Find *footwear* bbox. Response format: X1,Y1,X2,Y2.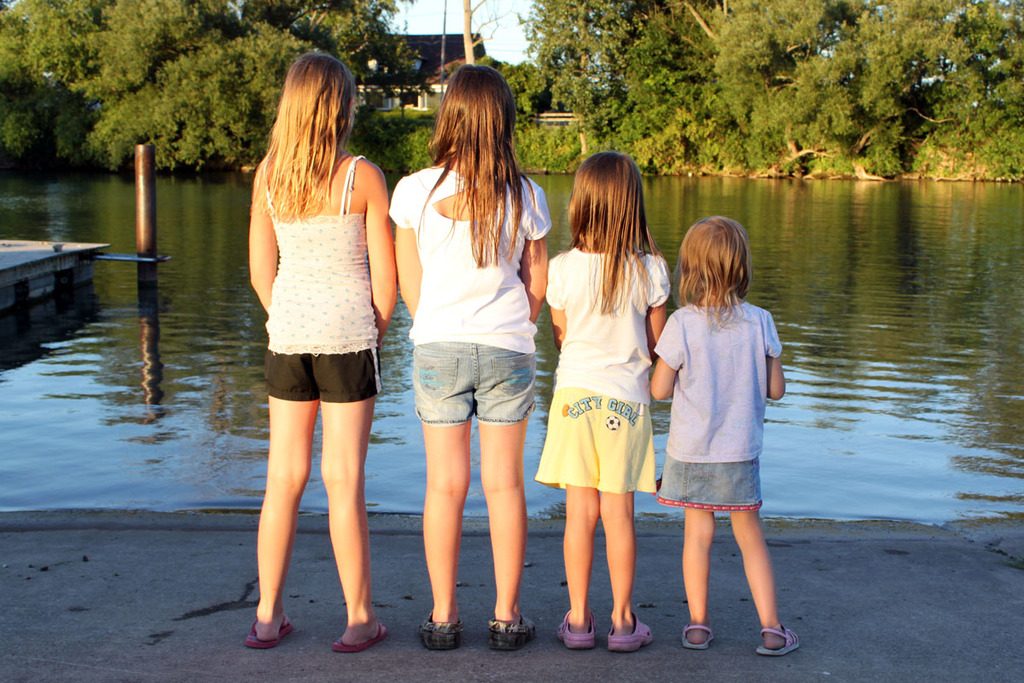
681,623,713,650.
